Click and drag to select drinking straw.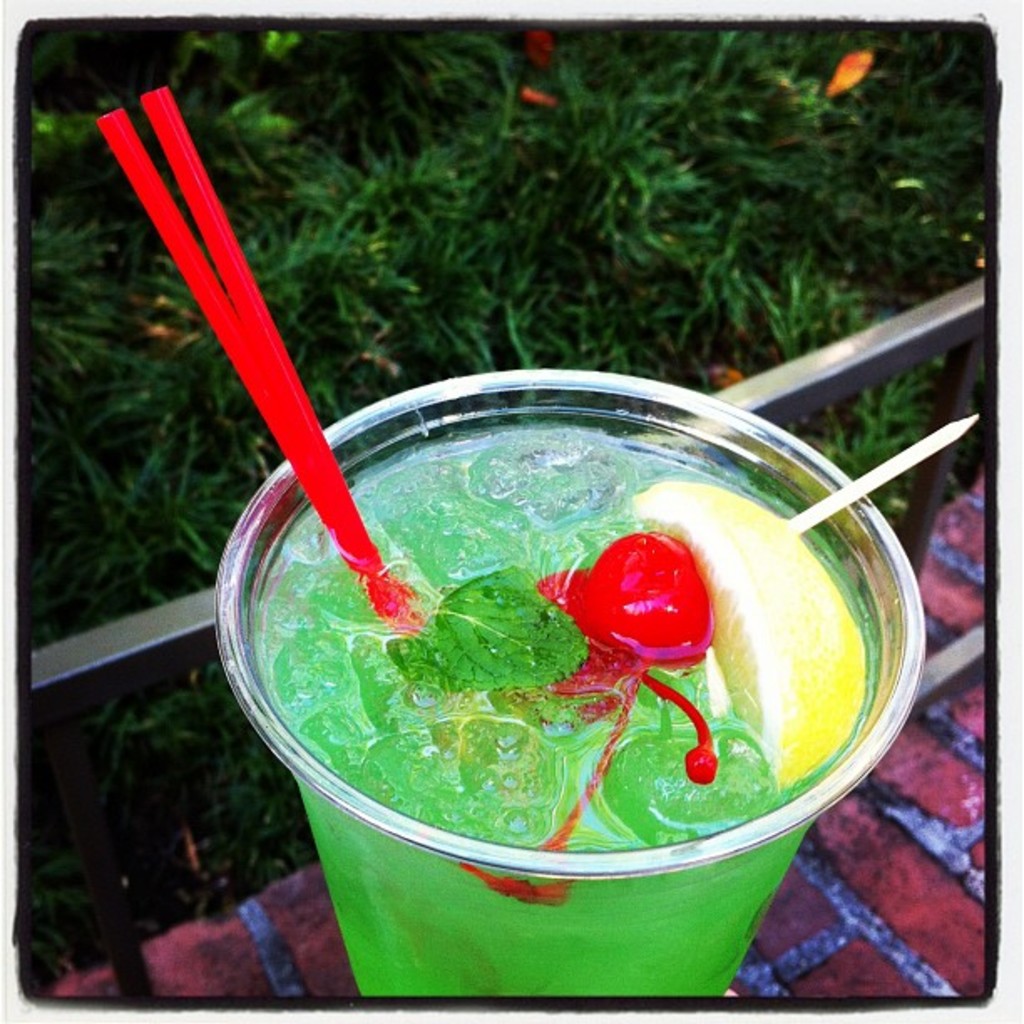
Selection: 99 110 403 626.
